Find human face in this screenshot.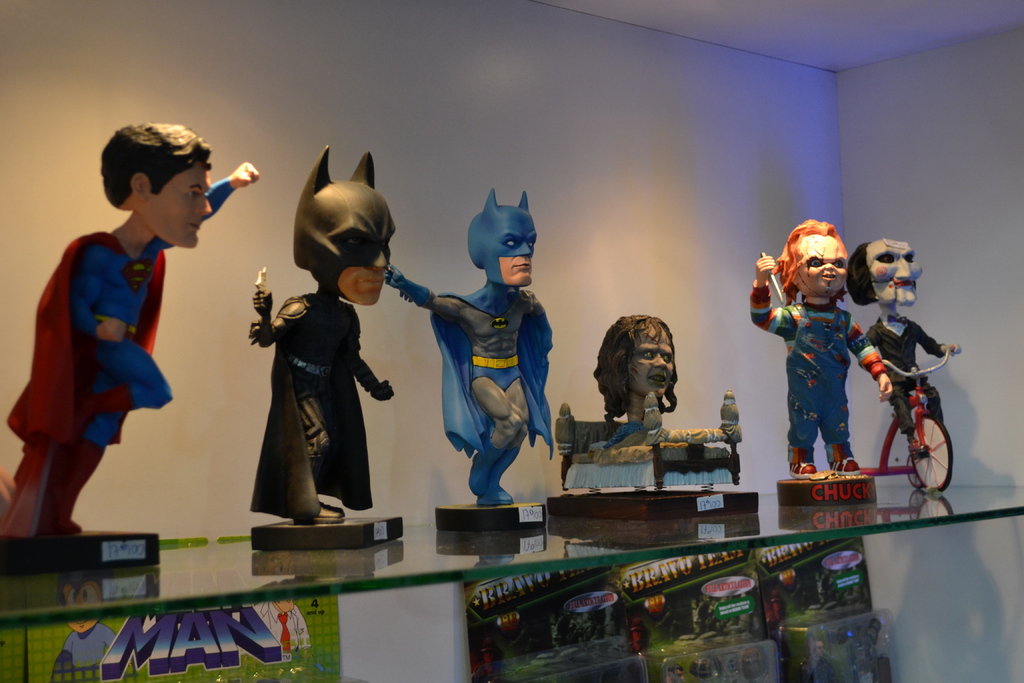
The bounding box for human face is [x1=863, y1=238, x2=925, y2=306].
